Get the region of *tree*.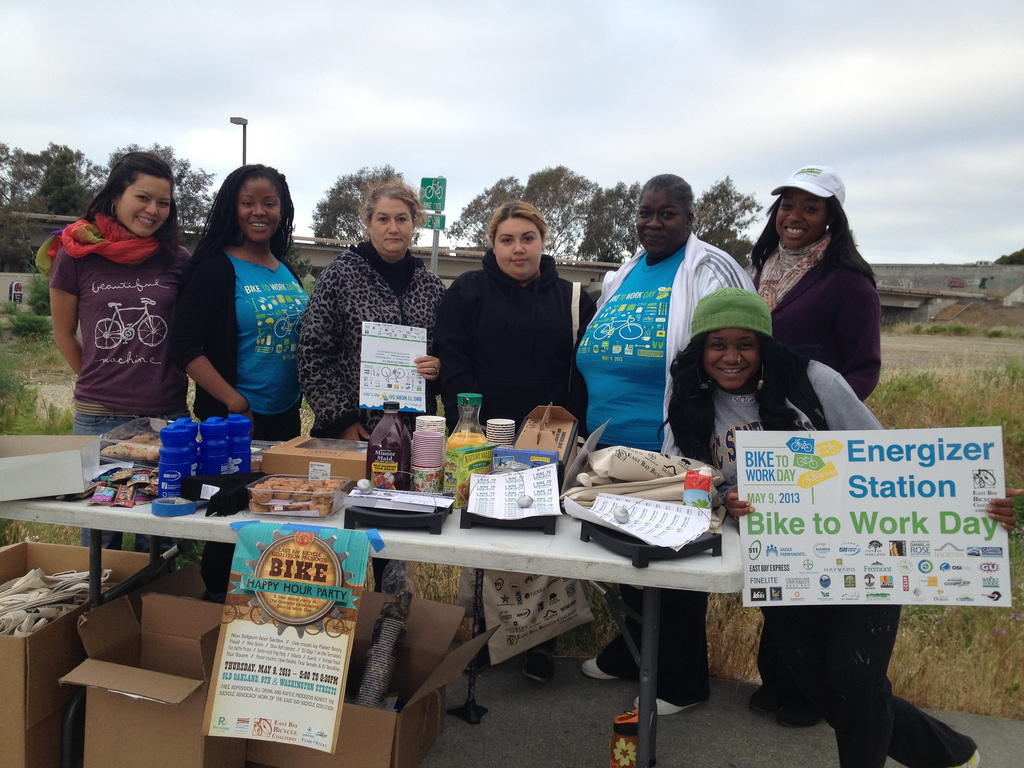
box=[304, 160, 412, 256].
